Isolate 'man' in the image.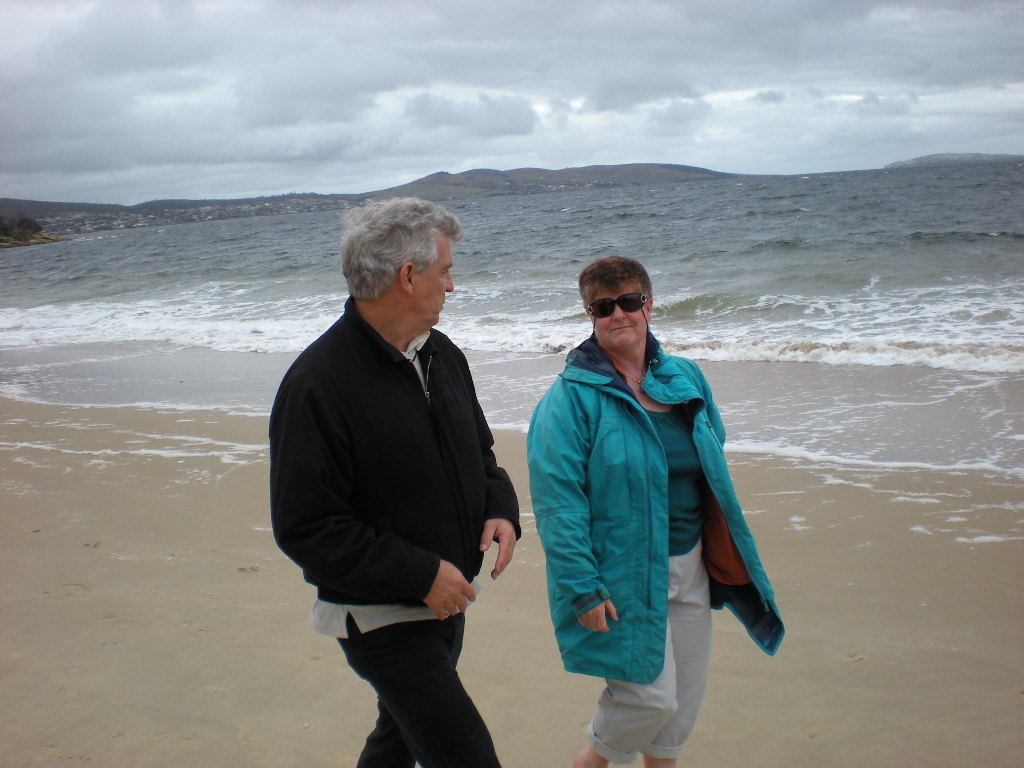
Isolated region: bbox=(270, 186, 526, 729).
